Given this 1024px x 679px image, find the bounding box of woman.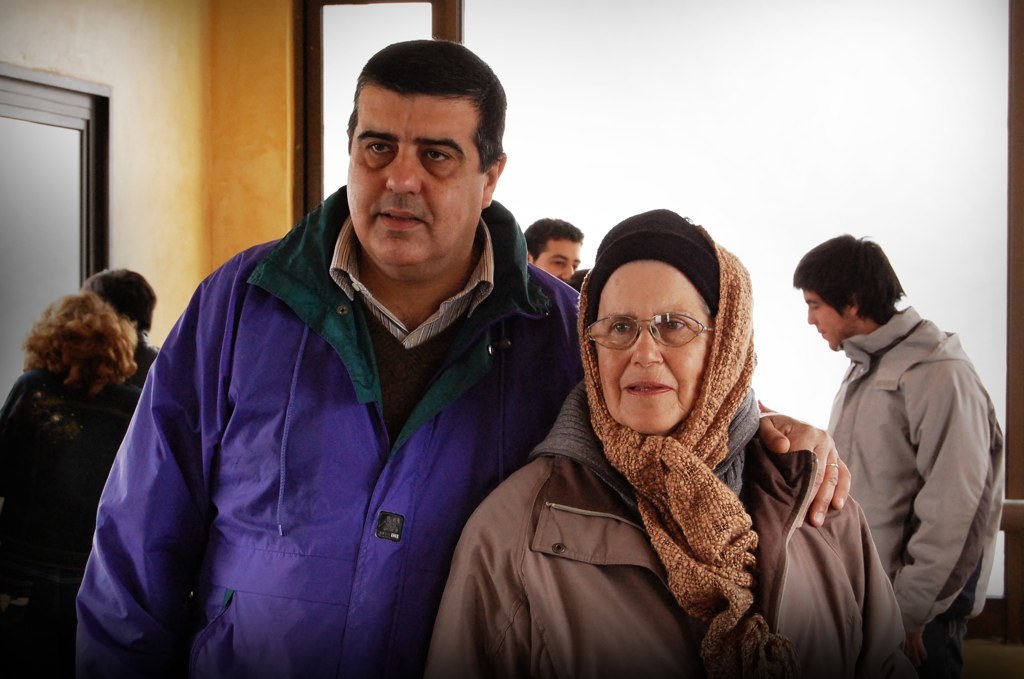
rect(436, 187, 859, 673).
